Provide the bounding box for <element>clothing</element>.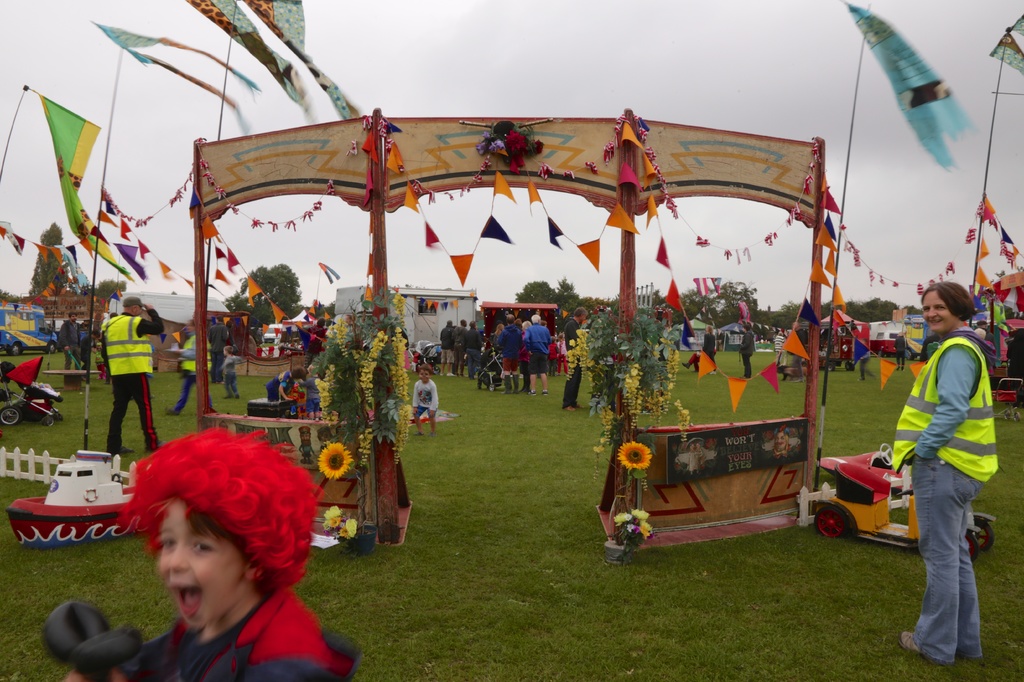
<region>118, 579, 366, 681</region>.
